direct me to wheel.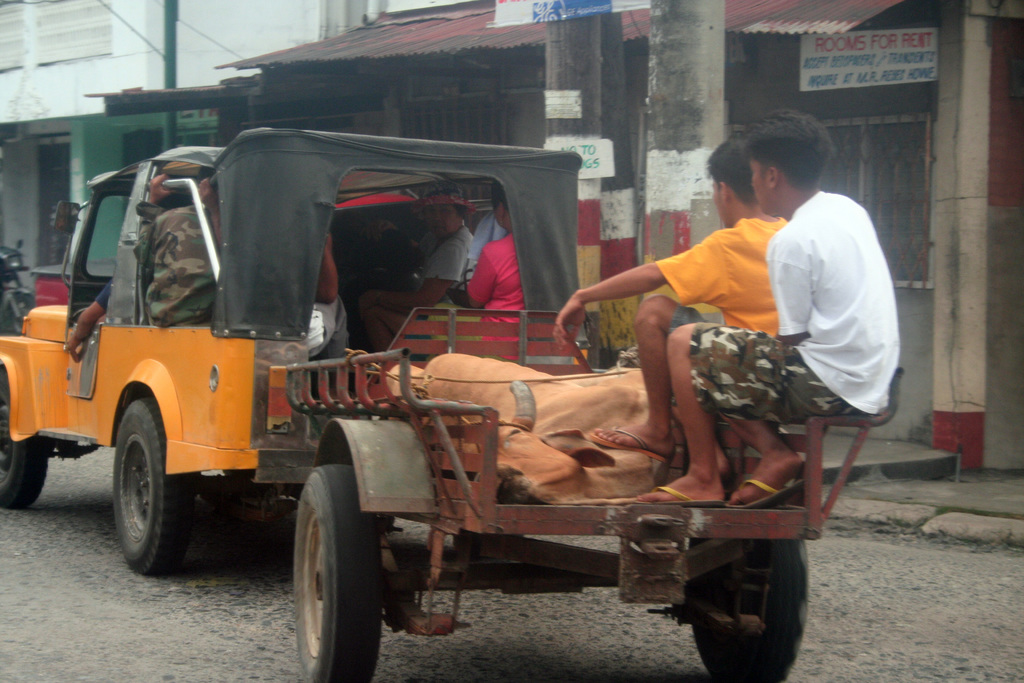
Direction: [115, 397, 186, 577].
